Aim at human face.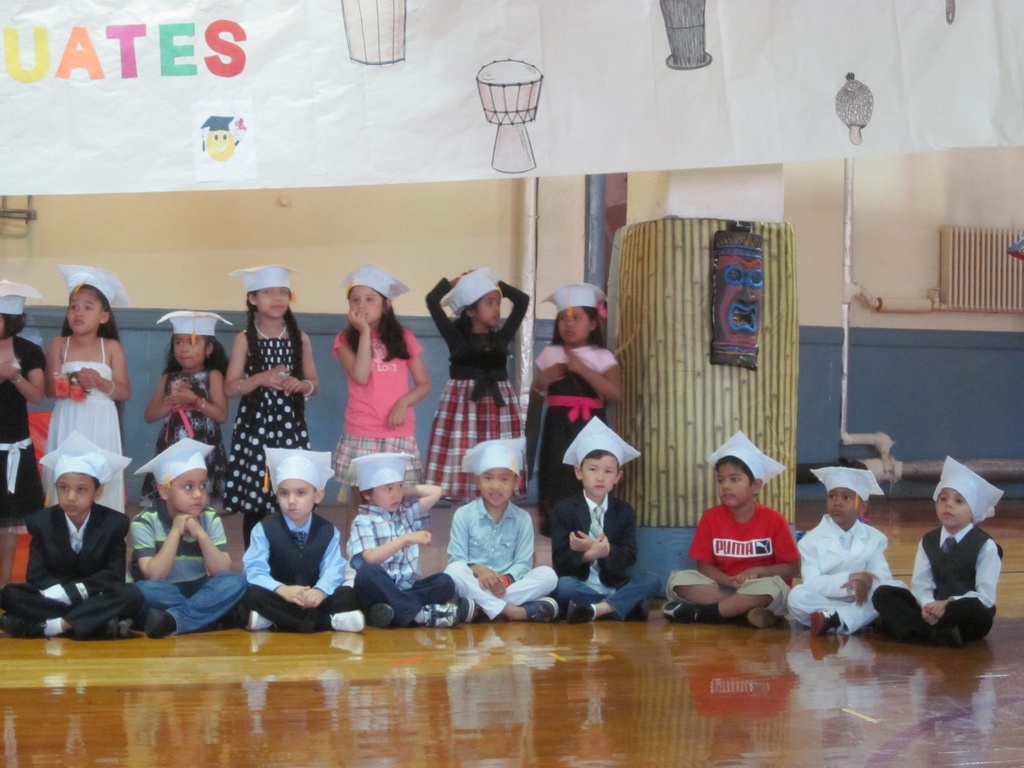
Aimed at pyautogui.locateOnScreen(824, 488, 861, 529).
